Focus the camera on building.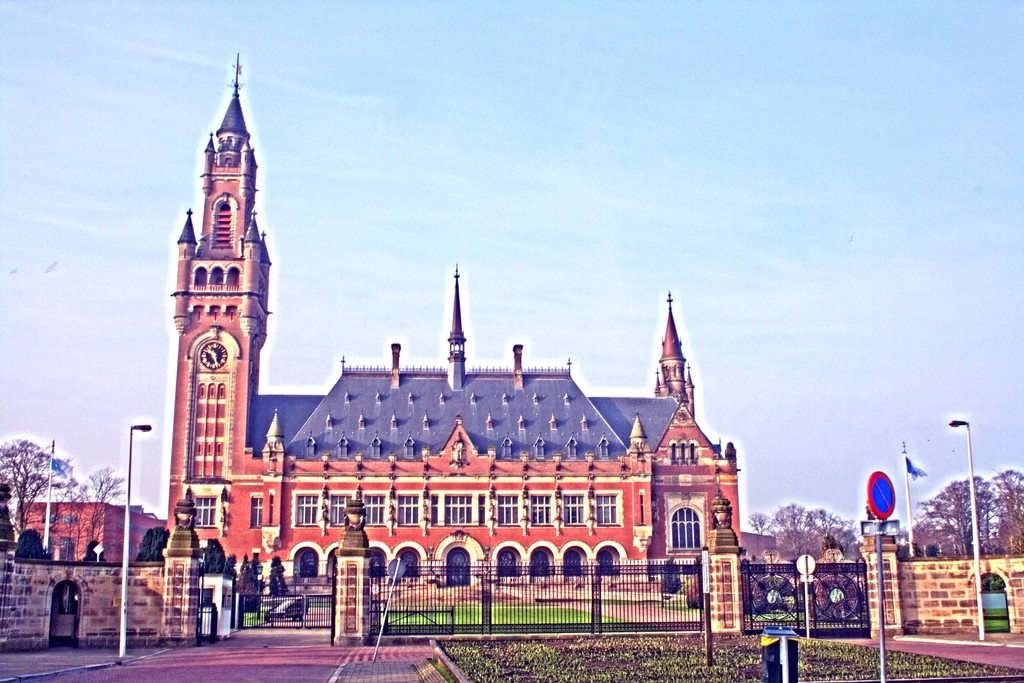
Focus region: rect(164, 56, 744, 608).
